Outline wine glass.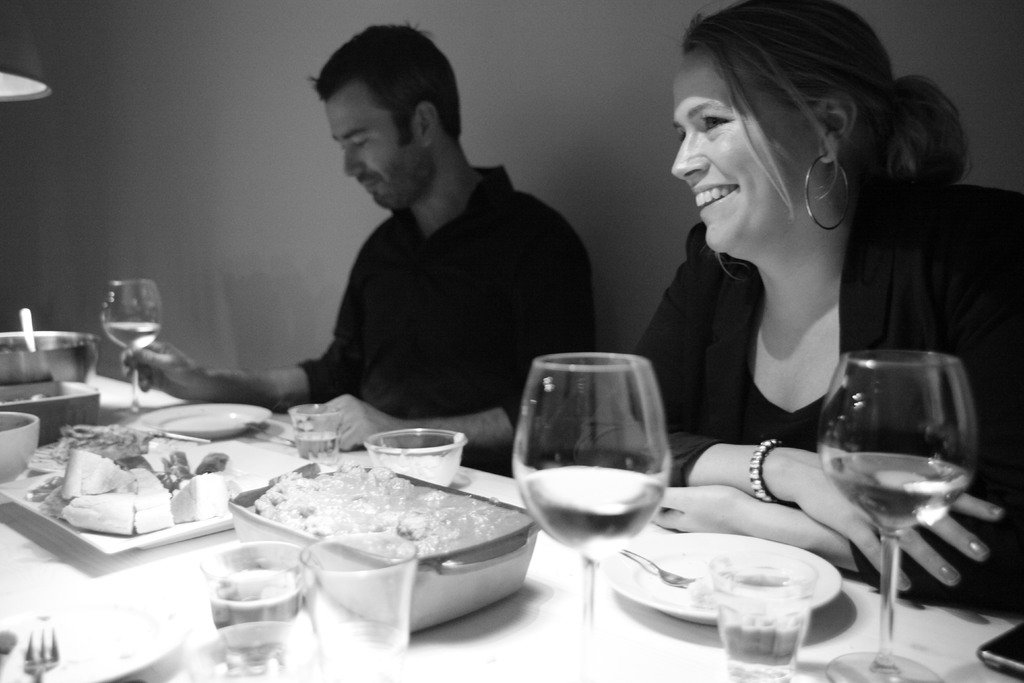
Outline: [511,351,673,682].
